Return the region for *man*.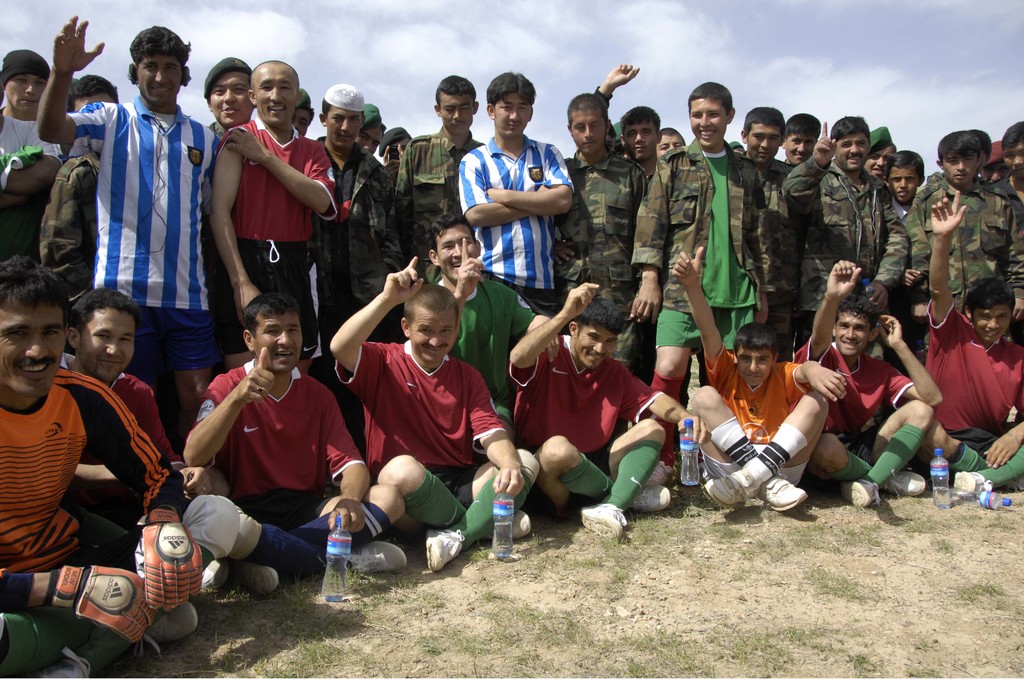
box=[789, 260, 947, 512].
